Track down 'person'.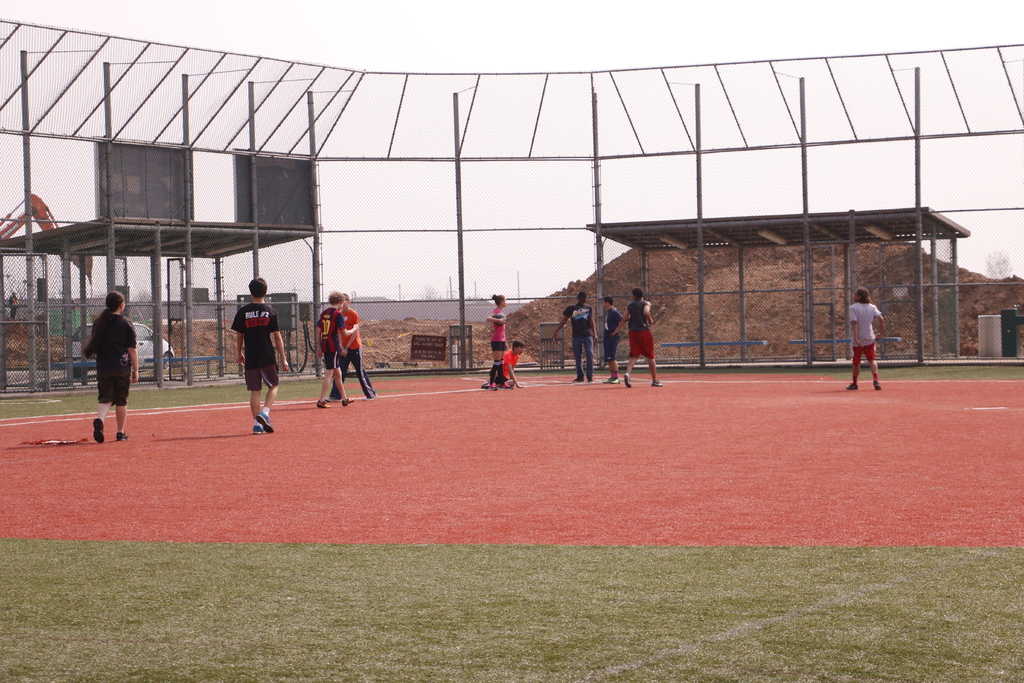
Tracked to (left=844, top=283, right=886, bottom=388).
